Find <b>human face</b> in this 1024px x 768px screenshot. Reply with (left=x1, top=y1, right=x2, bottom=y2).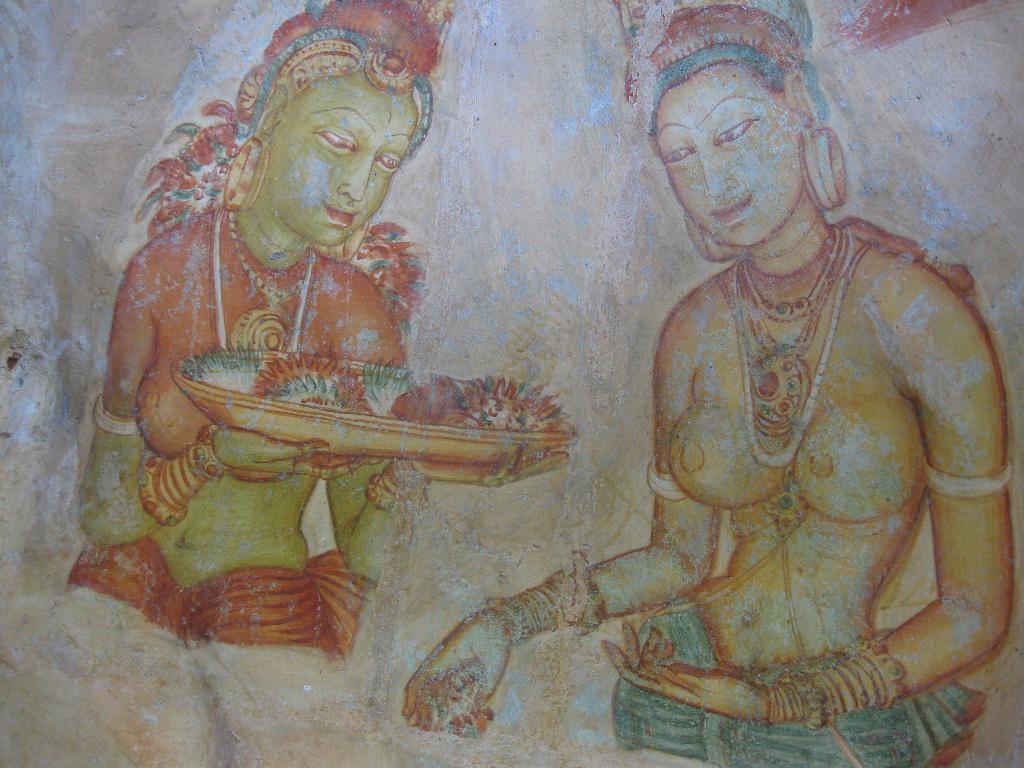
(left=652, top=64, right=804, bottom=249).
